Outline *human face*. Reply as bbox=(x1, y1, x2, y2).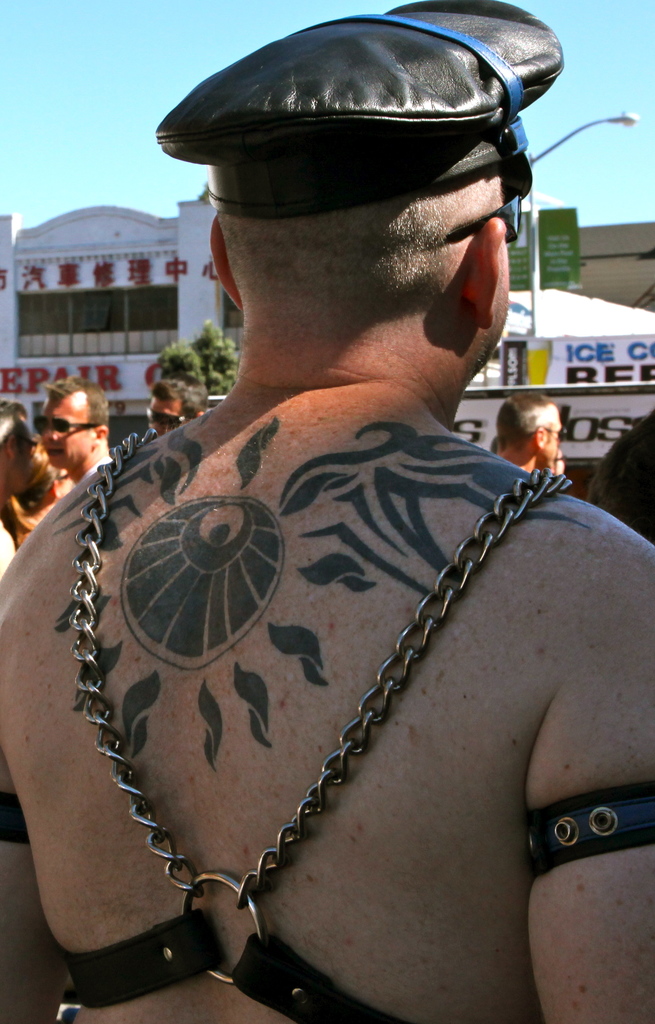
bbox=(133, 380, 181, 442).
